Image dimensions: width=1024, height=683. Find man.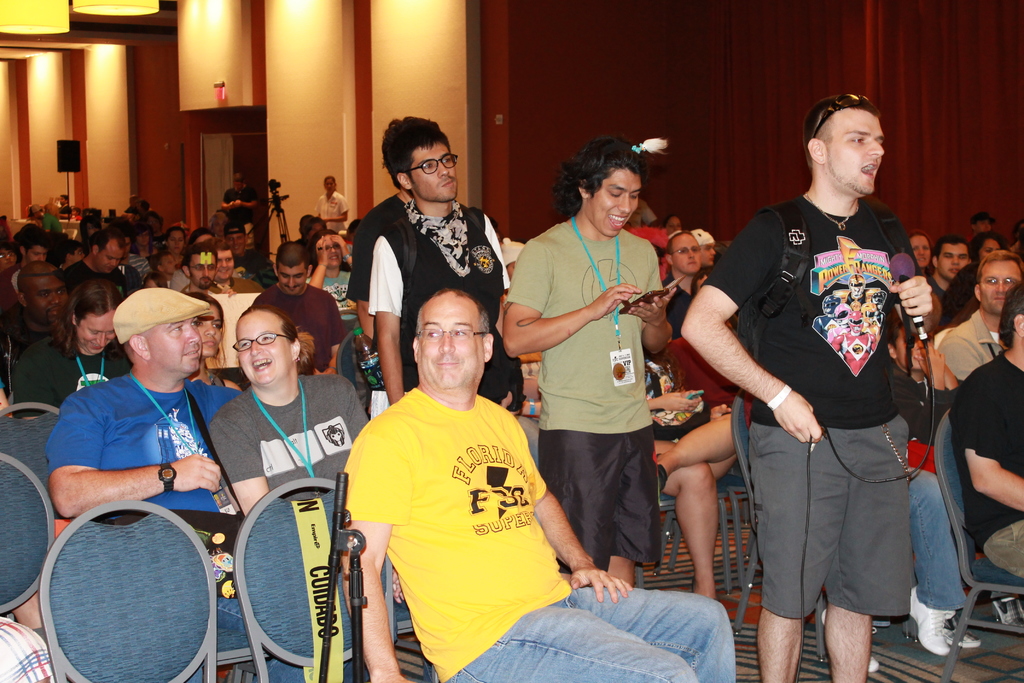
[369, 124, 515, 409].
